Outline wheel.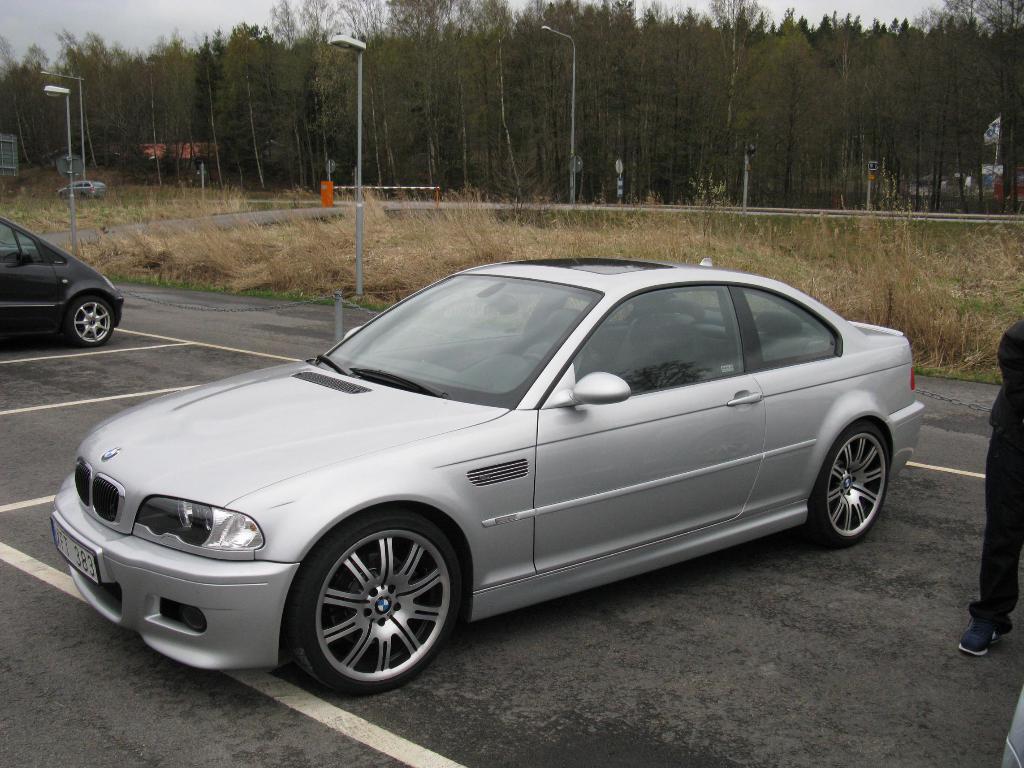
Outline: crop(808, 422, 892, 547).
